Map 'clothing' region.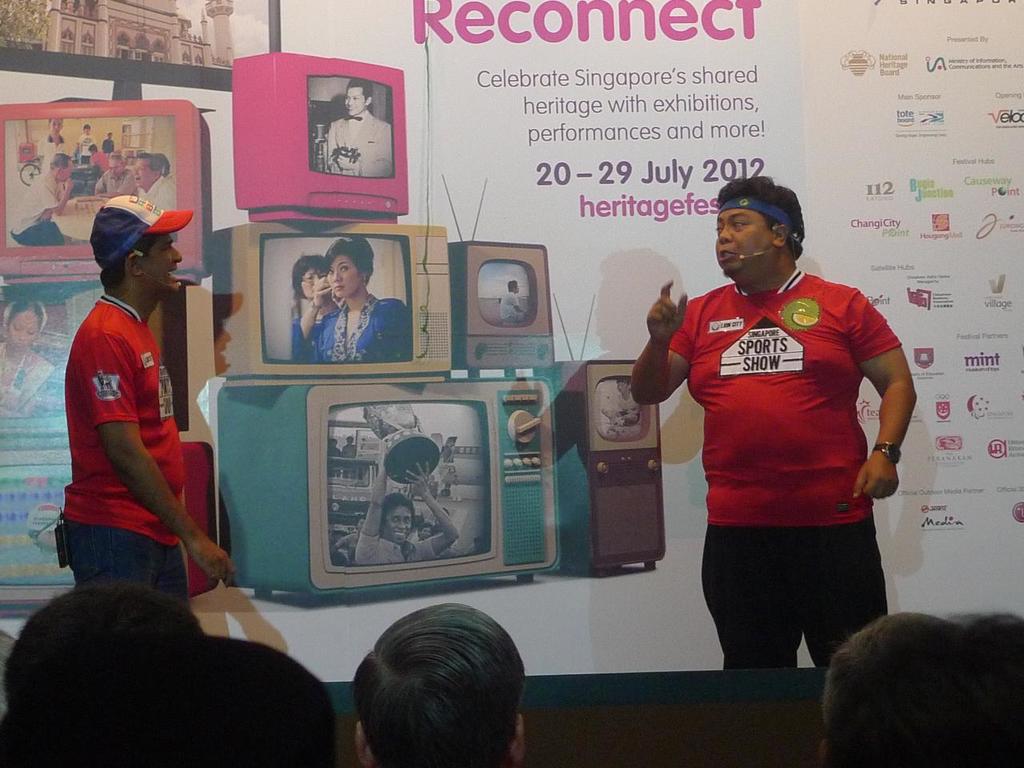
Mapped to x1=324 y1=114 x2=408 y2=184.
